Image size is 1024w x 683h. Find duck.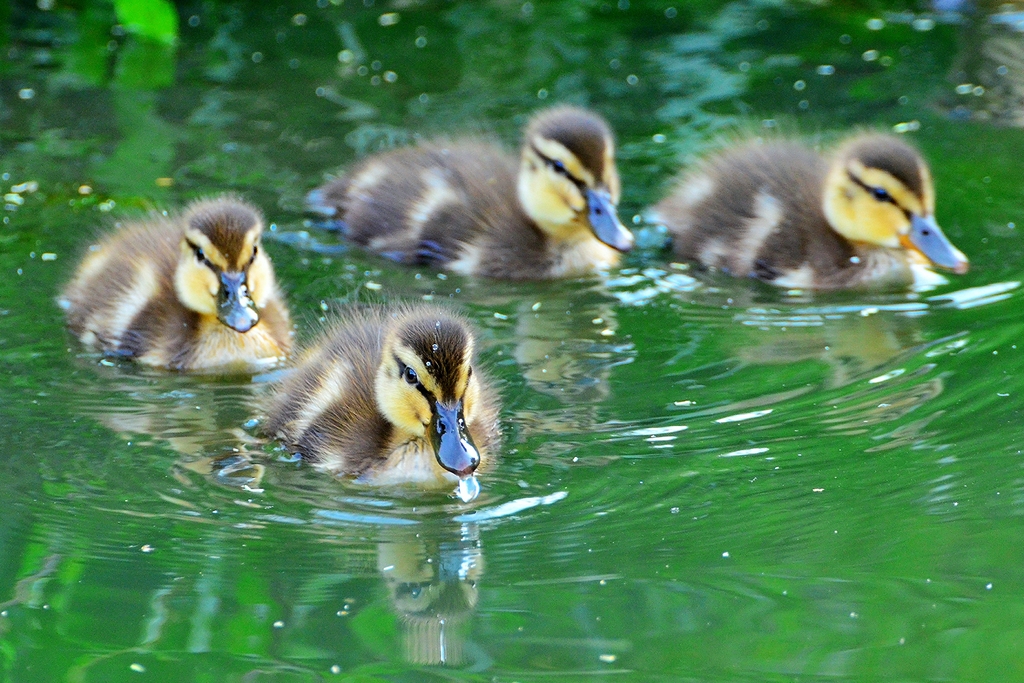
pyautogui.locateOnScreen(660, 126, 979, 284).
